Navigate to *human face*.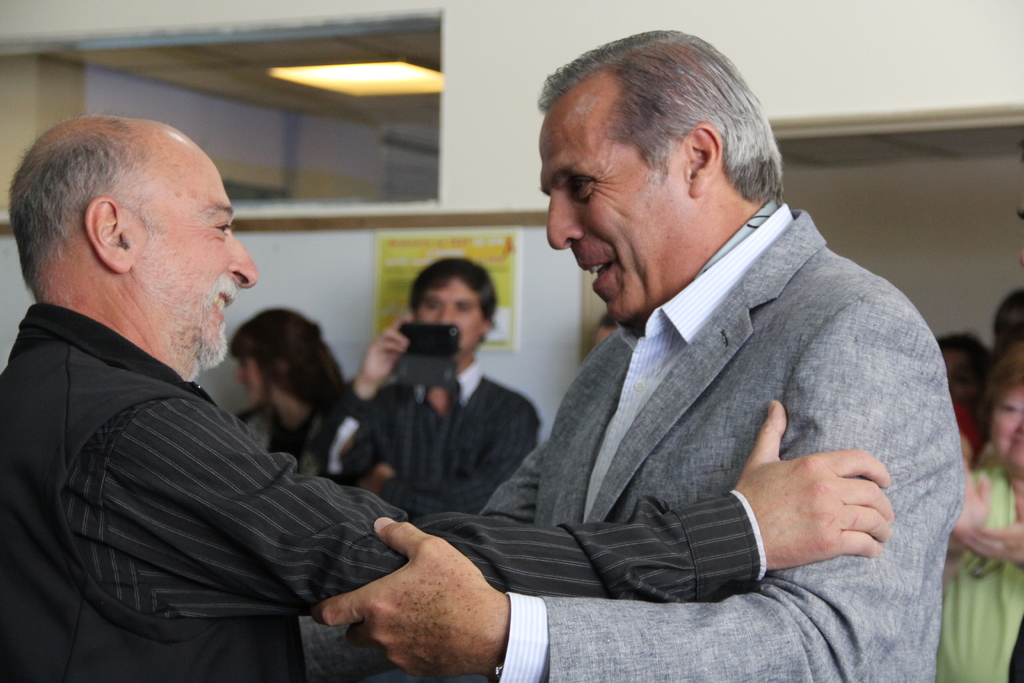
Navigation target: [left=540, top=79, right=694, bottom=327].
